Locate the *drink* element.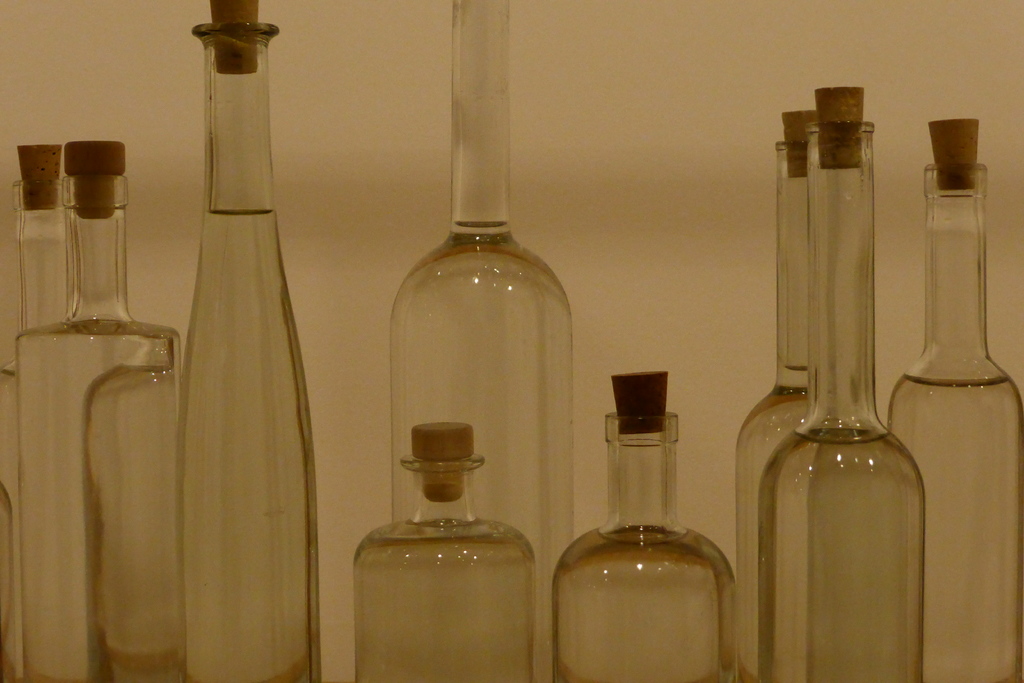
Element bbox: bbox(0, 367, 24, 681).
